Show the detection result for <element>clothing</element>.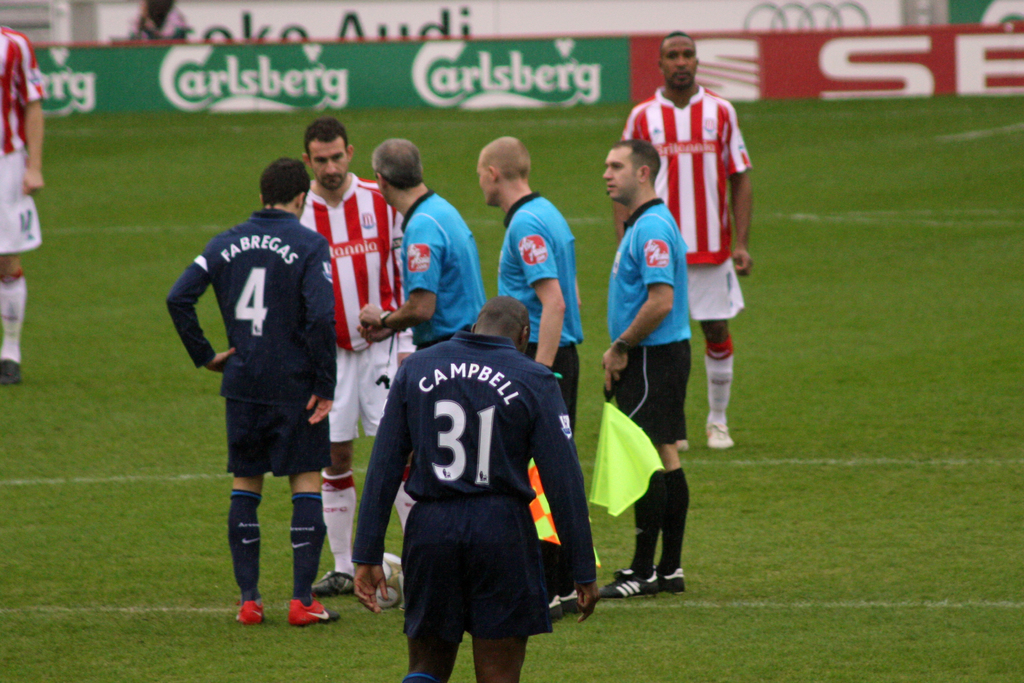
[x1=225, y1=488, x2=277, y2=612].
